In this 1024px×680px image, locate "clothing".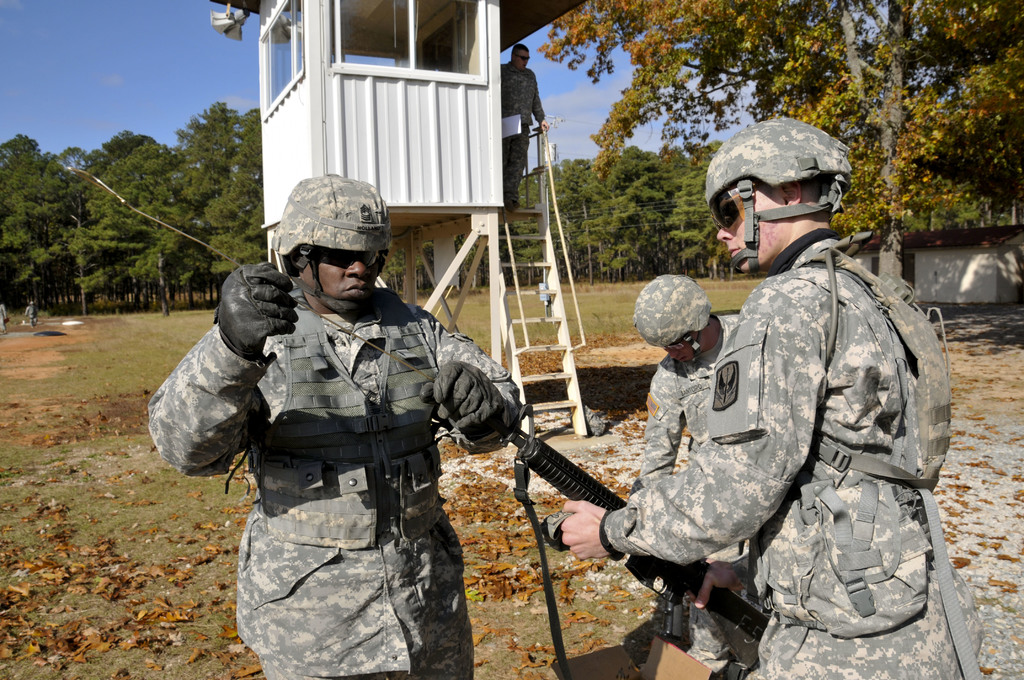
Bounding box: box=[25, 303, 39, 324].
